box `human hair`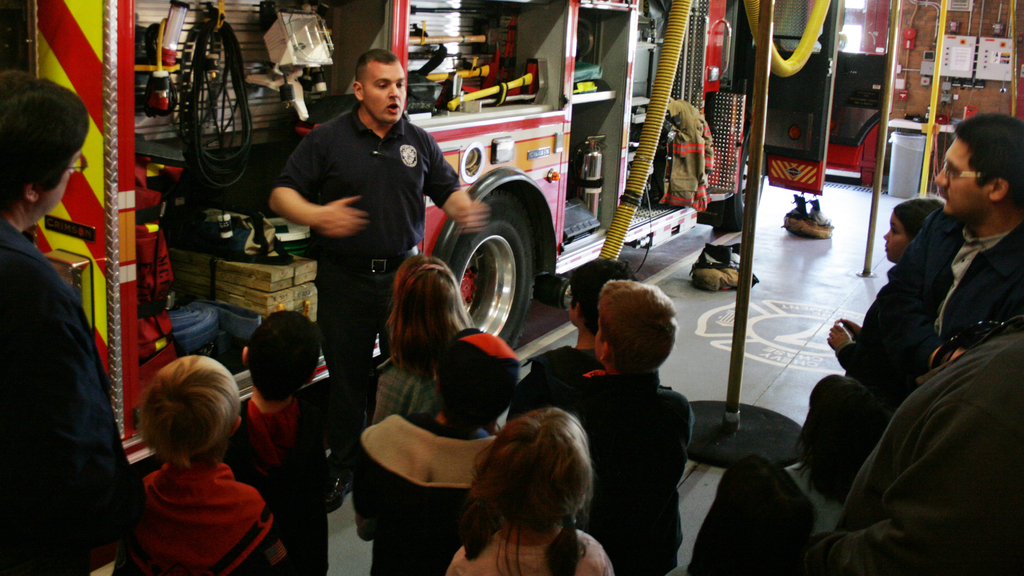
(570, 254, 636, 334)
